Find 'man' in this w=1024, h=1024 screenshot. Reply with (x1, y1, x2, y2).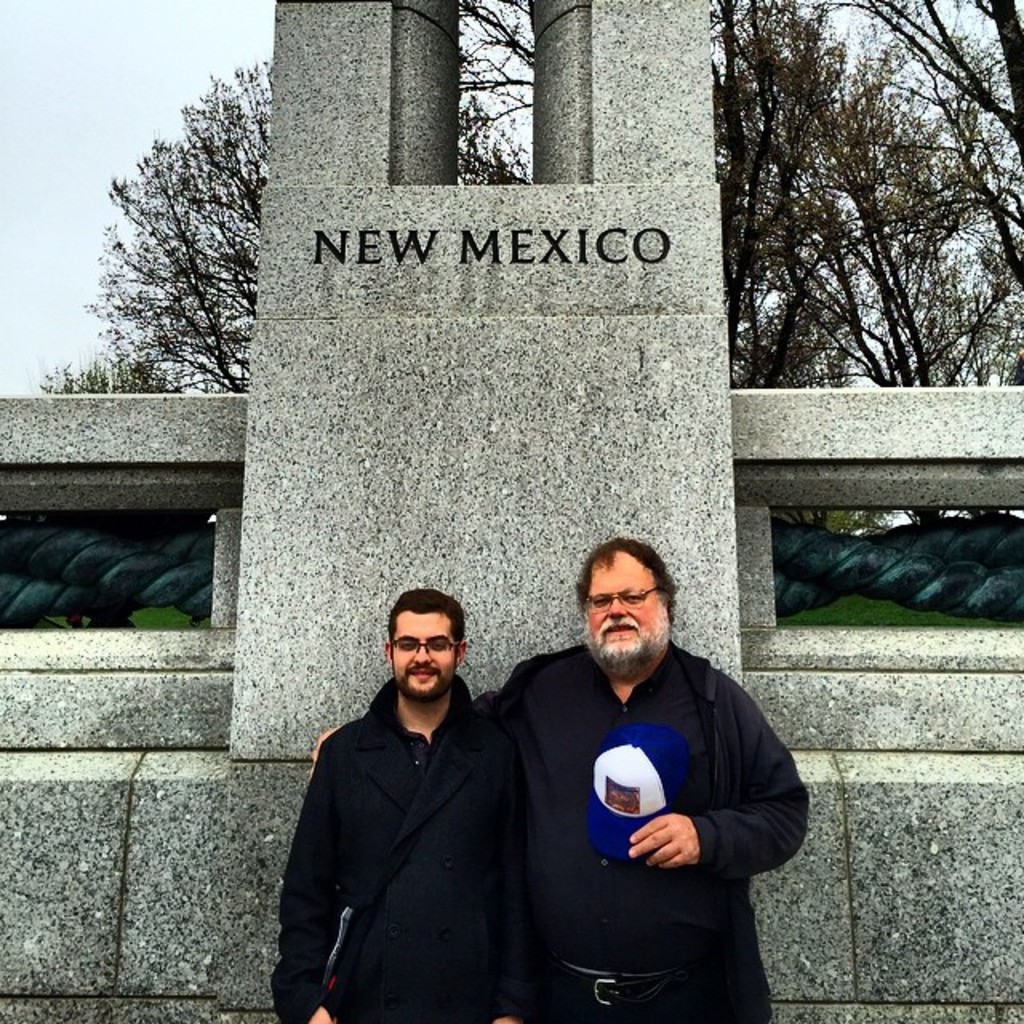
(270, 582, 542, 1023).
